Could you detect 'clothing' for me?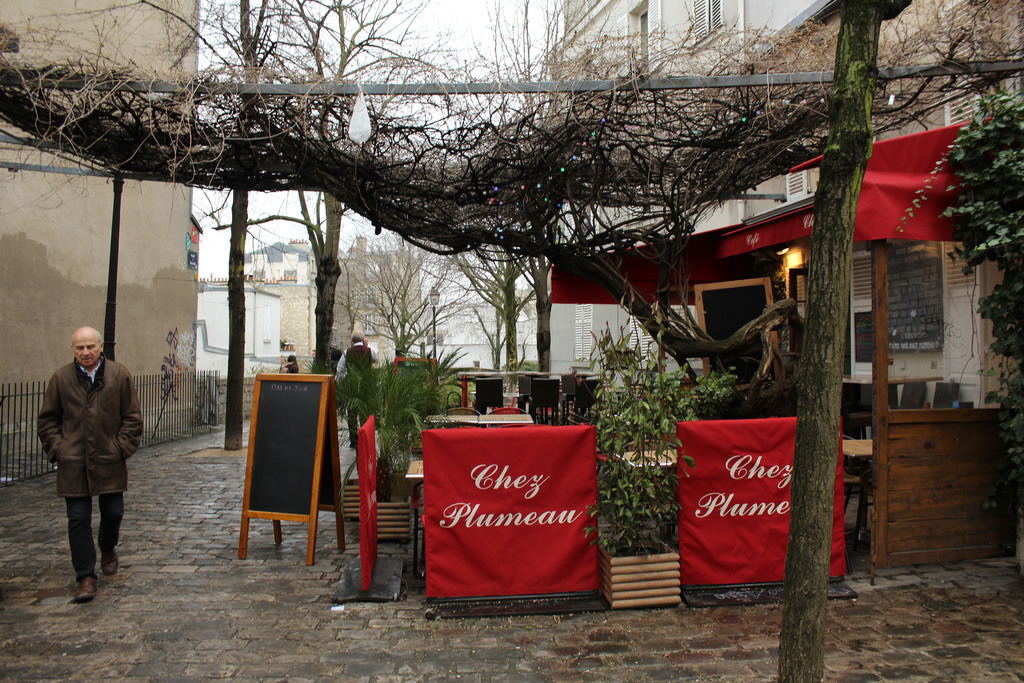
Detection result: box(28, 331, 136, 572).
